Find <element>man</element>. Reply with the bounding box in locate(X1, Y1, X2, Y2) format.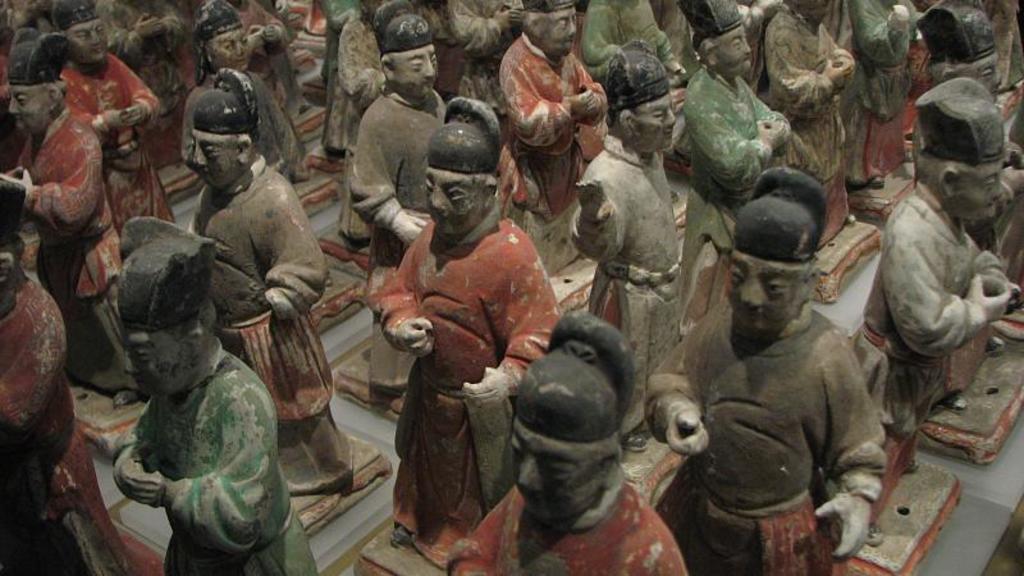
locate(319, 0, 397, 156).
